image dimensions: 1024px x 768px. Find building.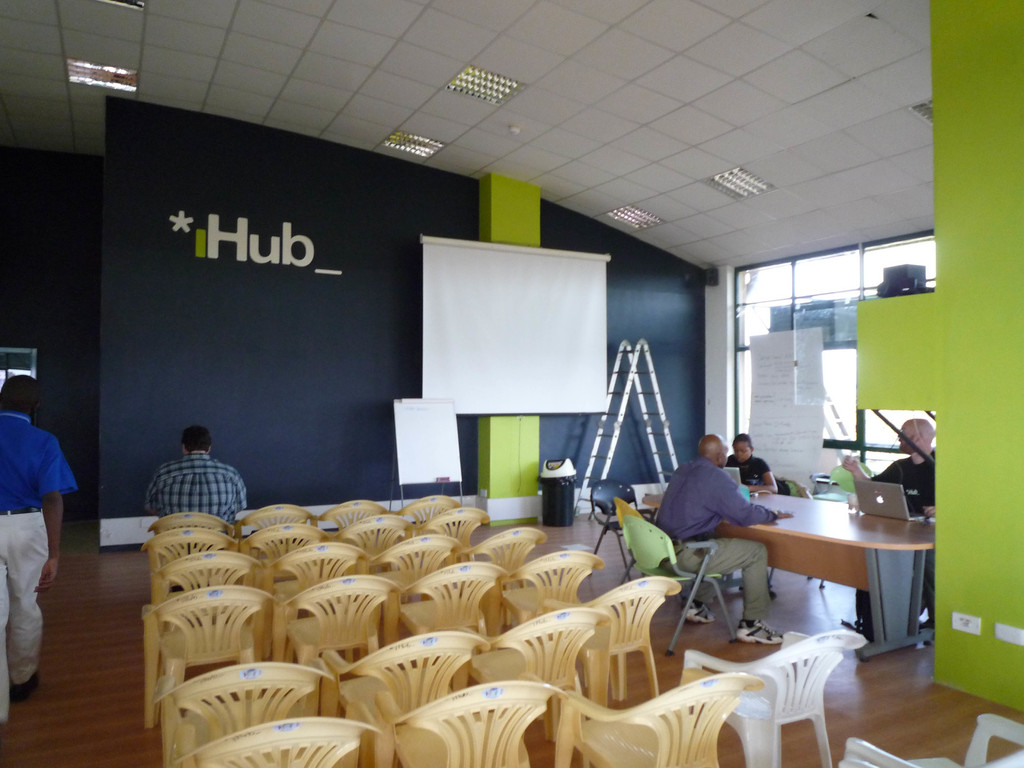
box=[0, 0, 1023, 767].
